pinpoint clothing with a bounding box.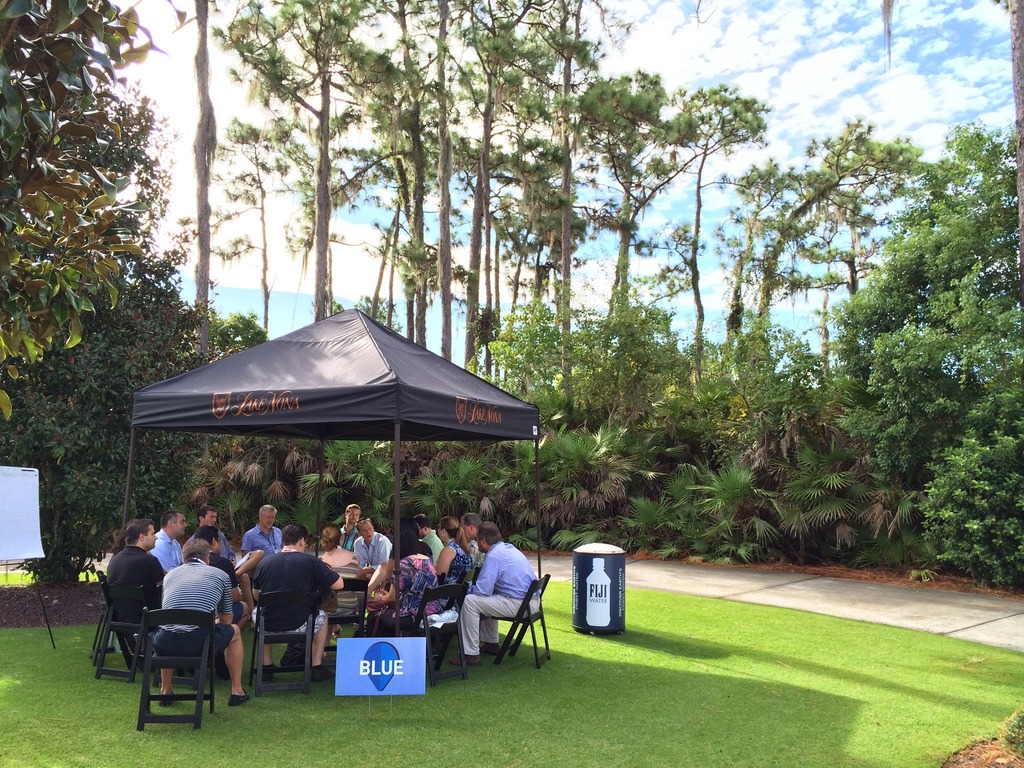
{"x1": 211, "y1": 556, "x2": 242, "y2": 620}.
